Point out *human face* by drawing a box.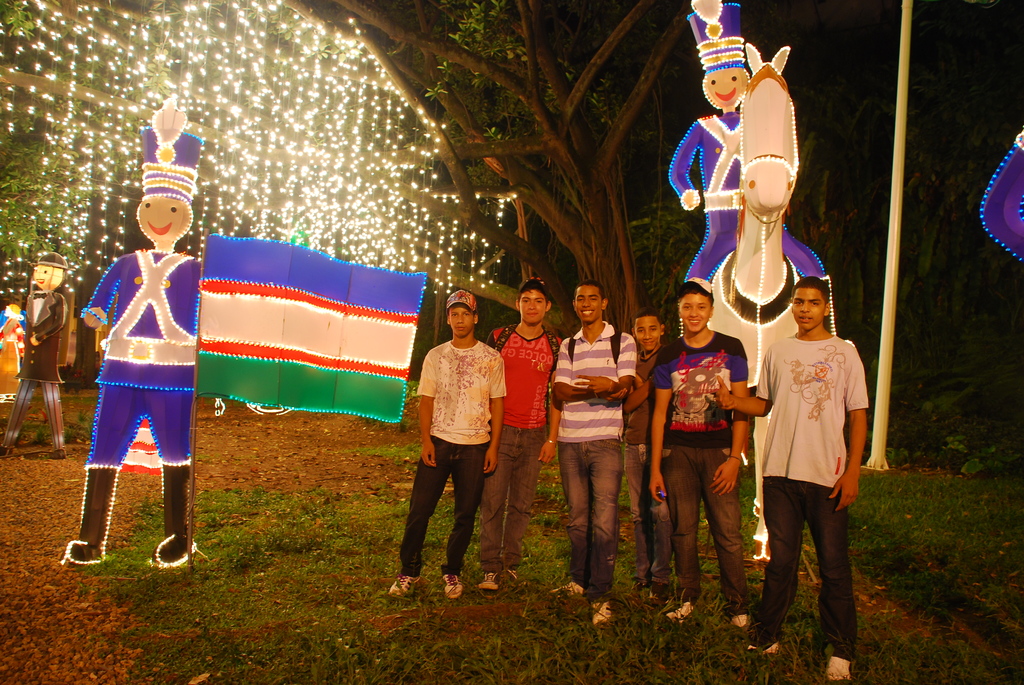
678,291,710,333.
